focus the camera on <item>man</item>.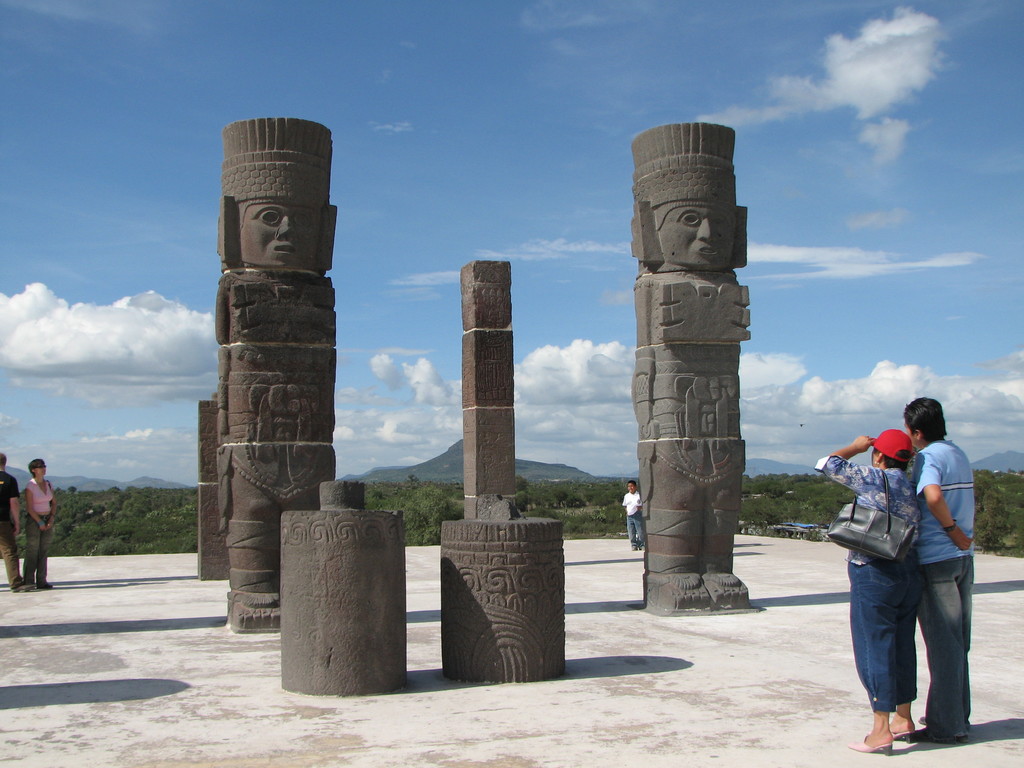
Focus region: select_region(899, 397, 988, 745).
